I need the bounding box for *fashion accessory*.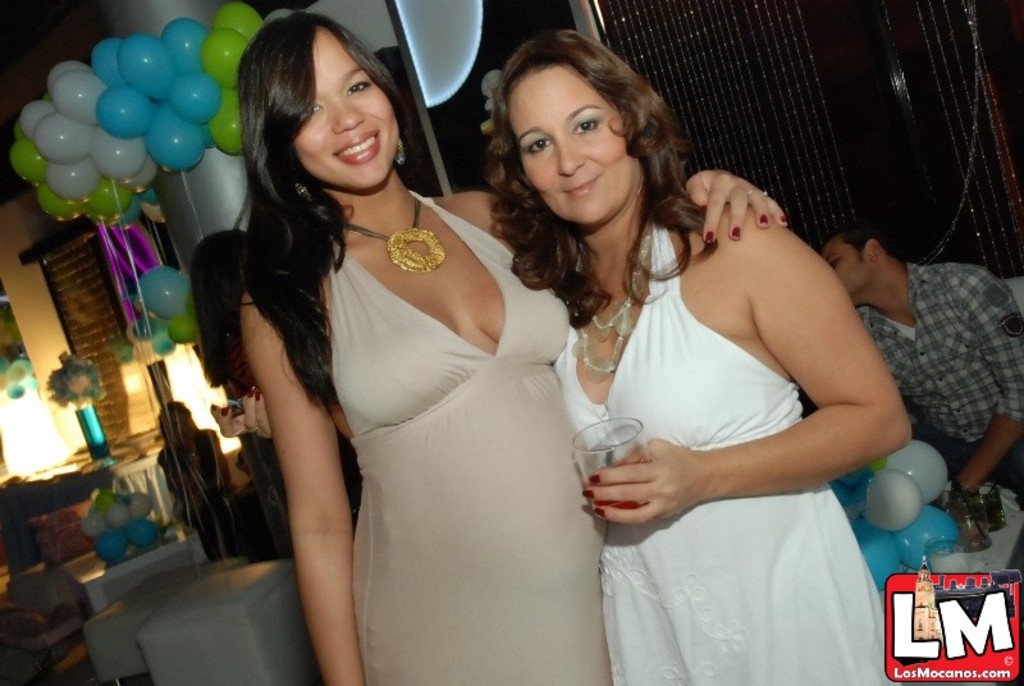
Here it is: {"left": 347, "top": 192, "right": 444, "bottom": 274}.
